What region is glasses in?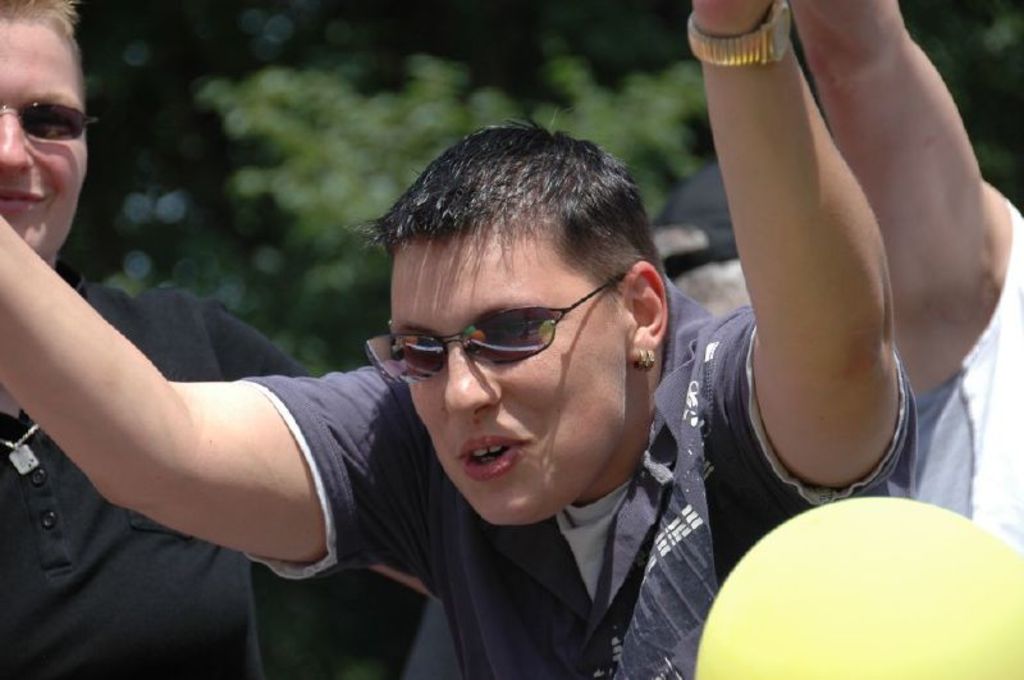
x1=366 y1=273 x2=634 y2=383.
